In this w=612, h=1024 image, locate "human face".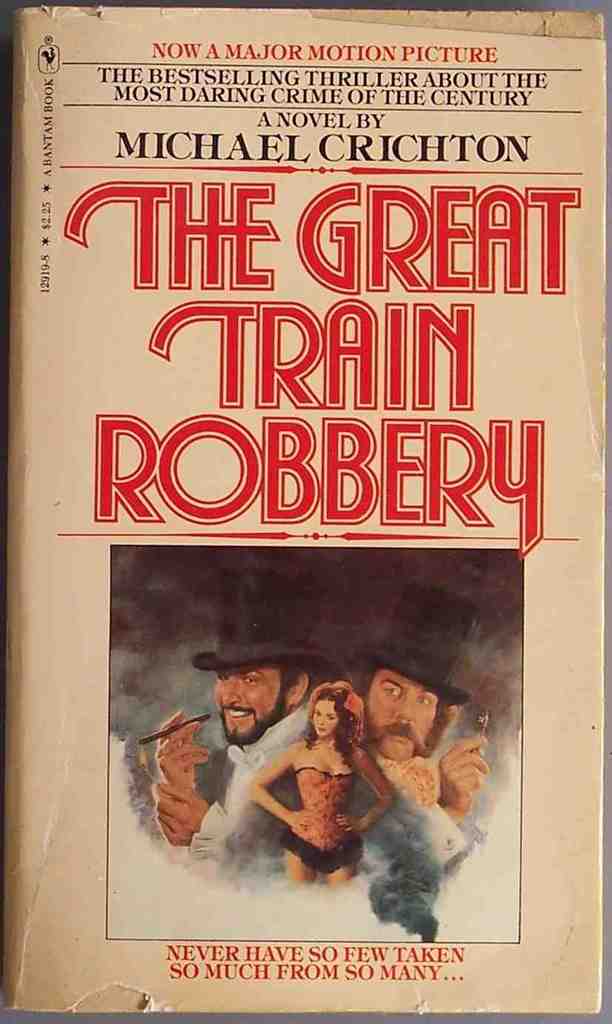
Bounding box: [x1=312, y1=700, x2=335, y2=741].
